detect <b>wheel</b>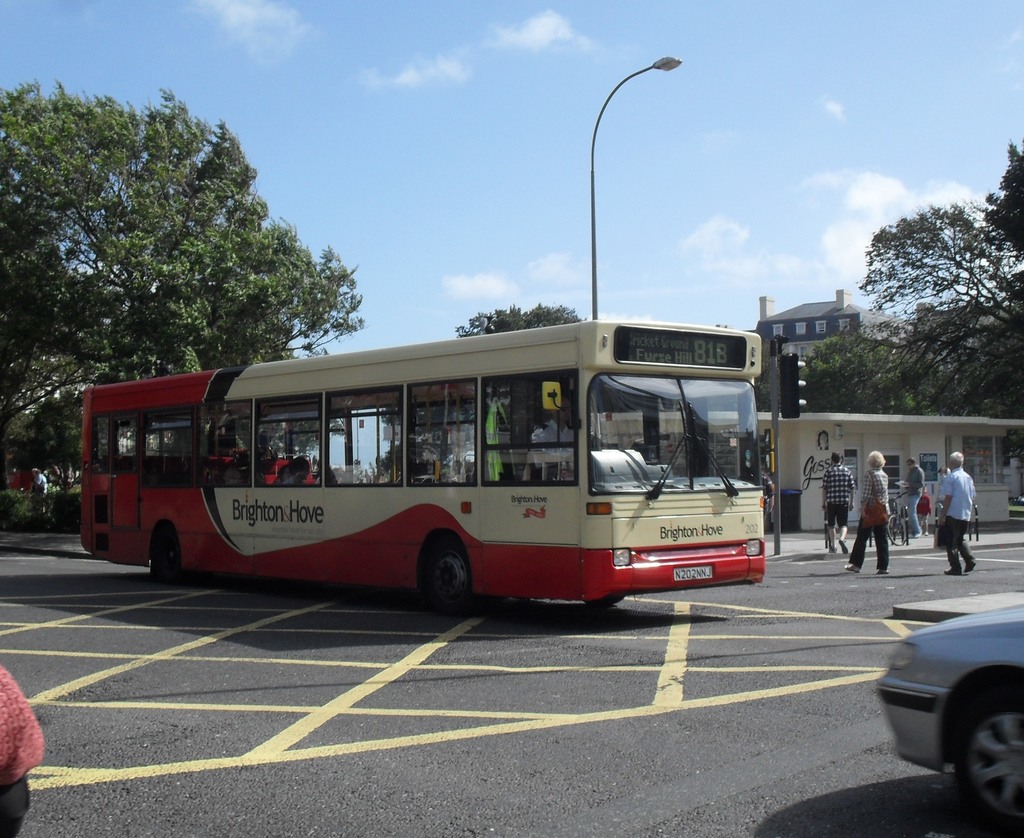
938,695,1014,815
